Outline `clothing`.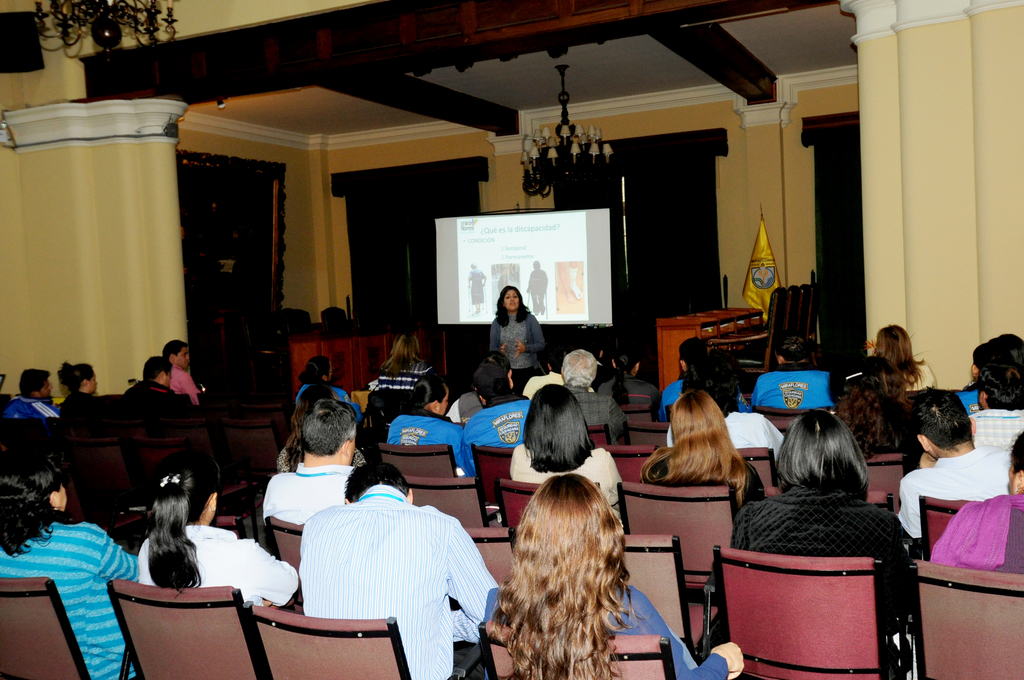
Outline: Rect(275, 439, 367, 471).
